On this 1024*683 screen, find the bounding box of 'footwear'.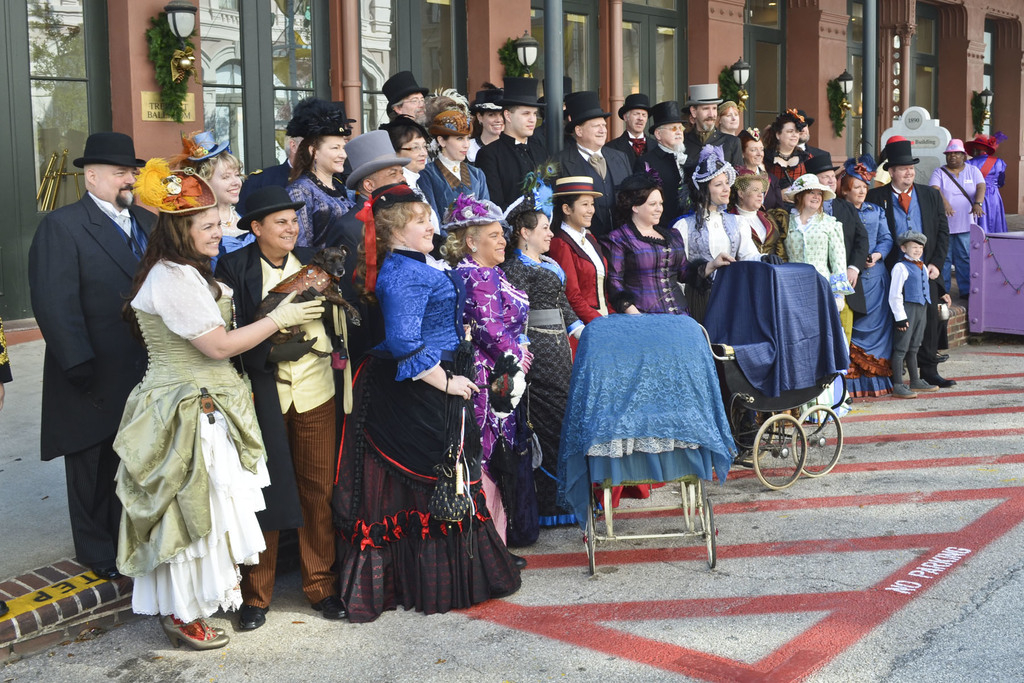
Bounding box: 86/559/118/583.
